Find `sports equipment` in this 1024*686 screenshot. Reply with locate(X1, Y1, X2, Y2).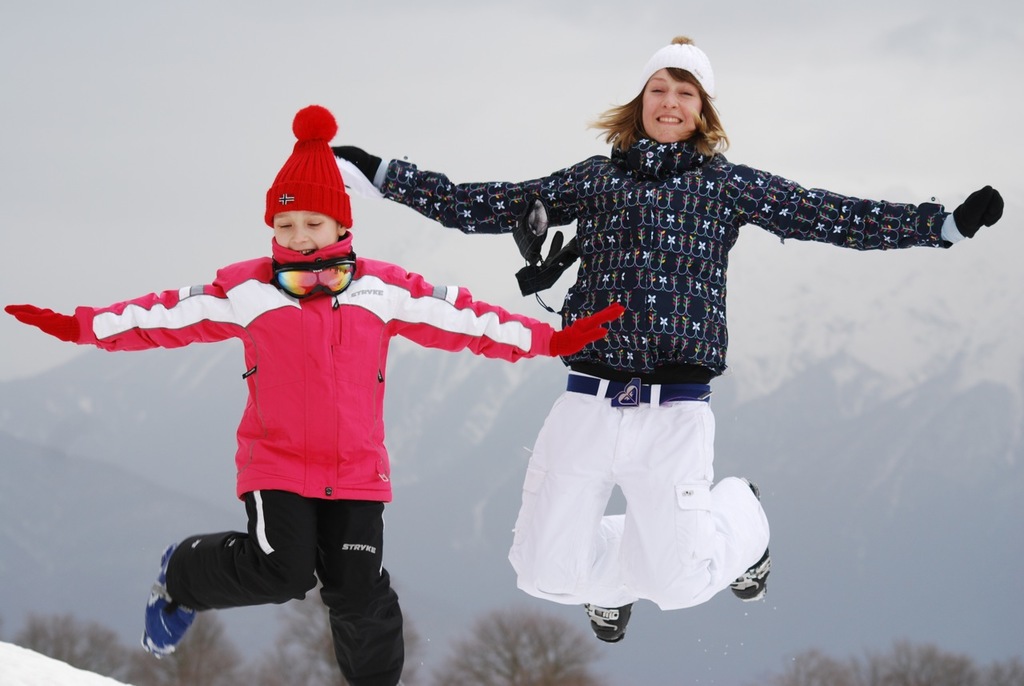
locate(582, 598, 634, 648).
